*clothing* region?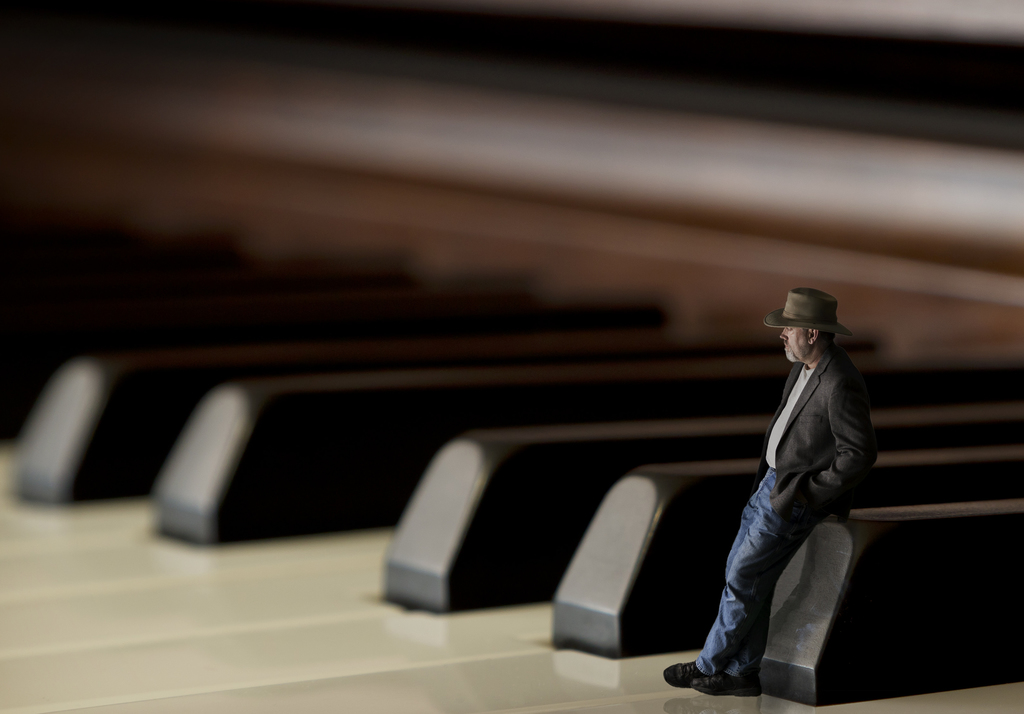
locate(647, 292, 881, 685)
